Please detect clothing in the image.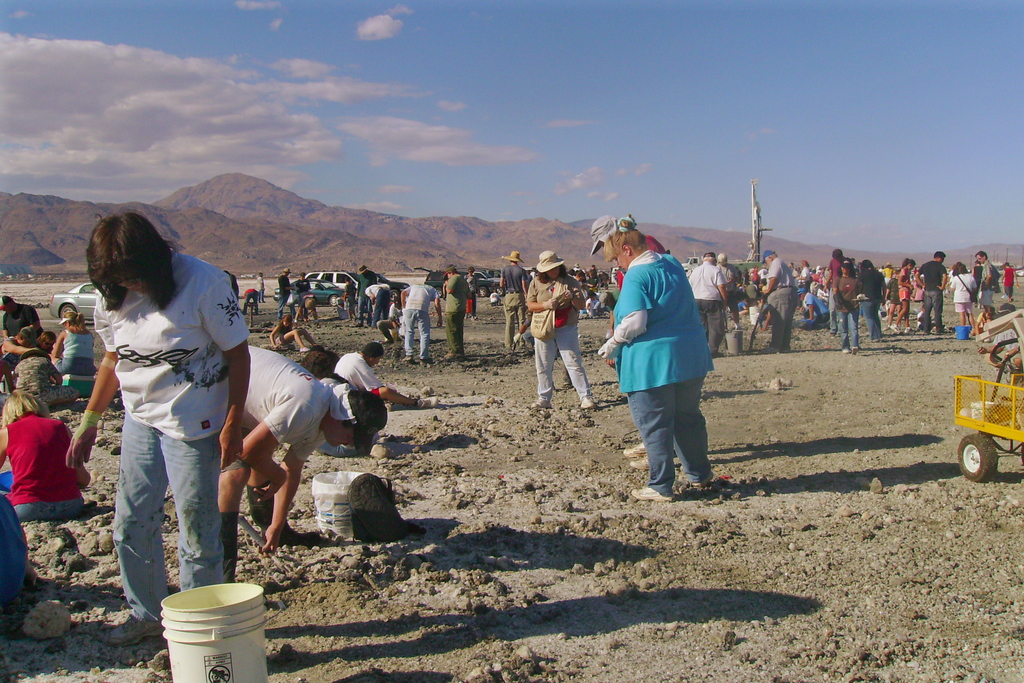
select_region(979, 262, 993, 311).
